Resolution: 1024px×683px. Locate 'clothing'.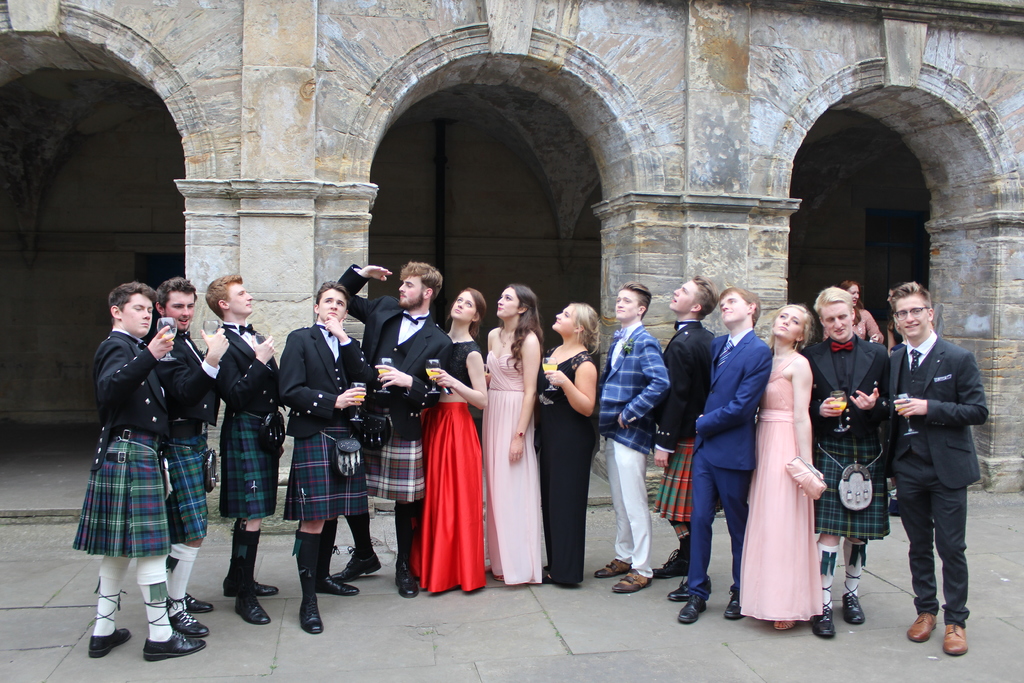
543/350/591/586.
